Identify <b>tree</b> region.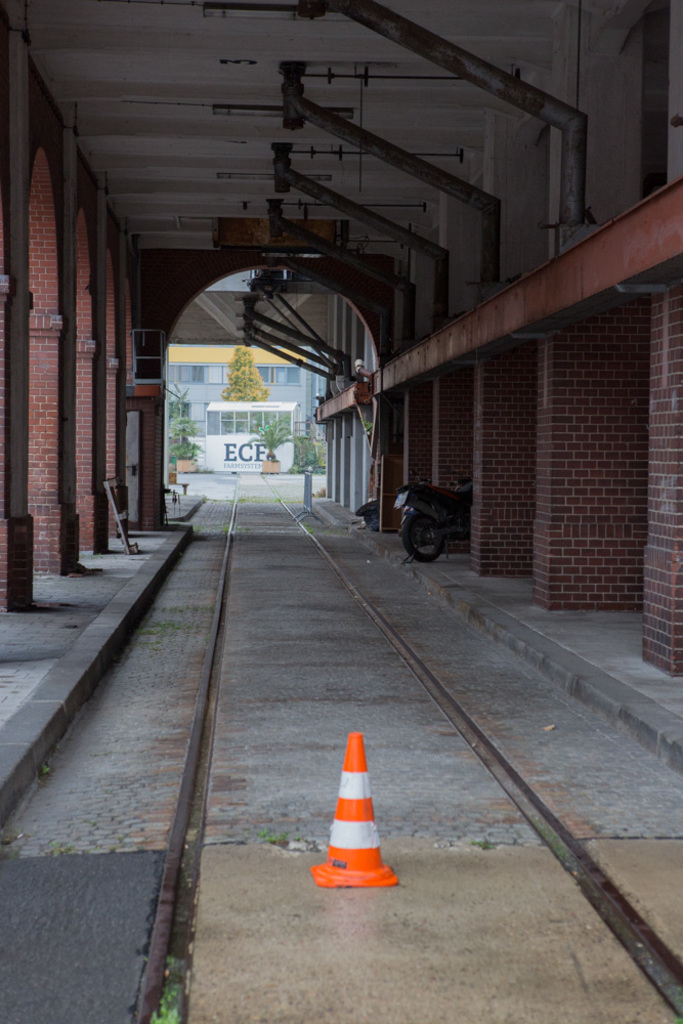
Region: Rect(162, 371, 213, 476).
